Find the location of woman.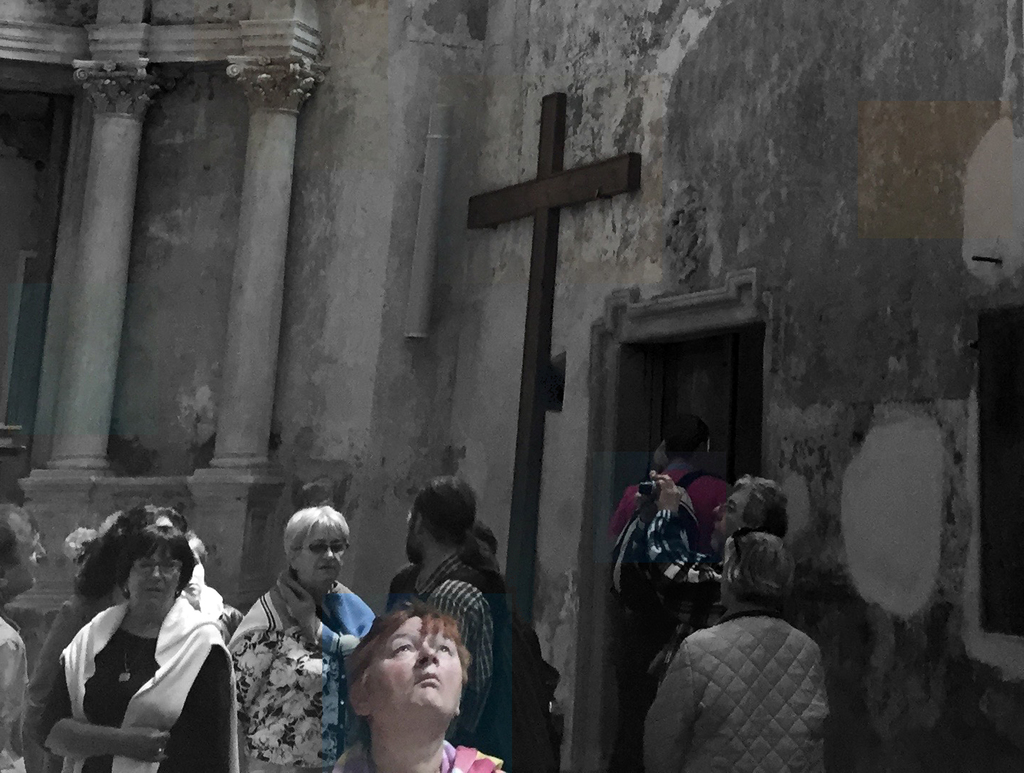
Location: Rect(644, 530, 835, 772).
